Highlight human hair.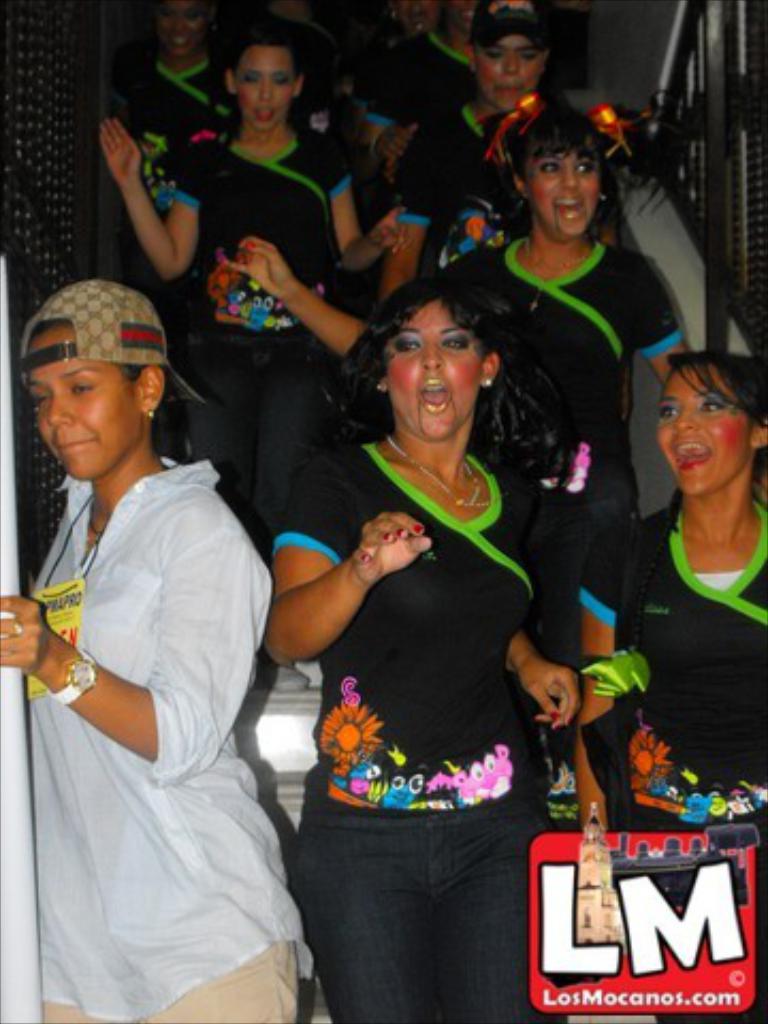
Highlighted region: (x1=23, y1=322, x2=196, y2=469).
